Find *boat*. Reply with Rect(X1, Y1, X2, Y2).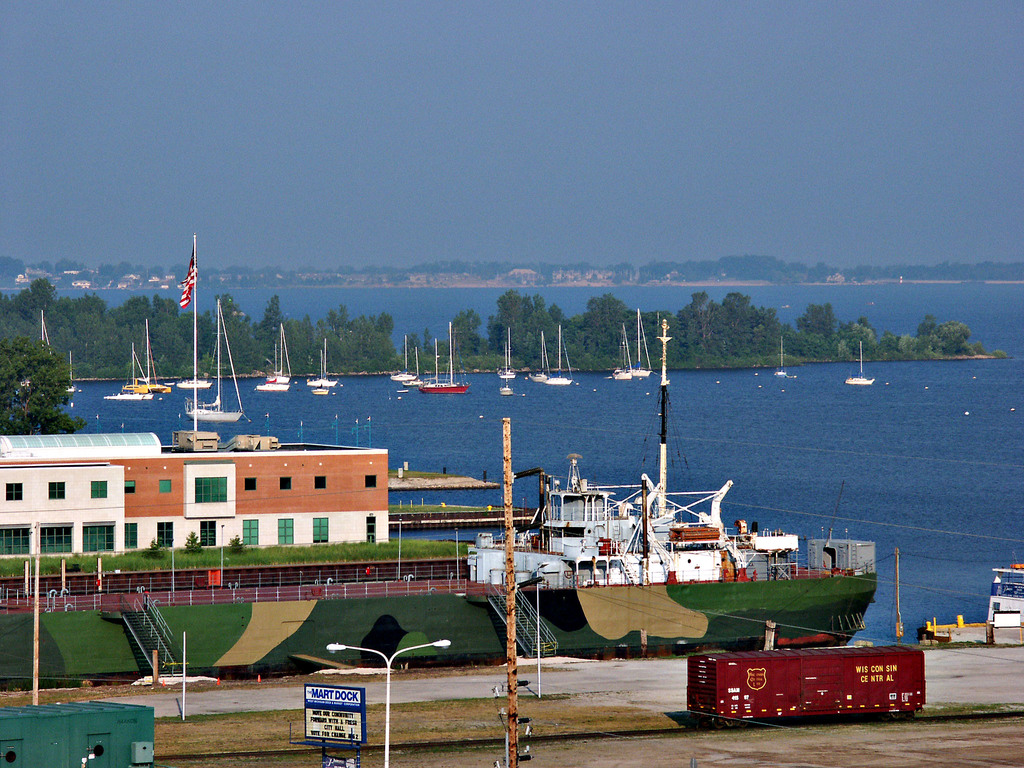
Rect(844, 336, 878, 387).
